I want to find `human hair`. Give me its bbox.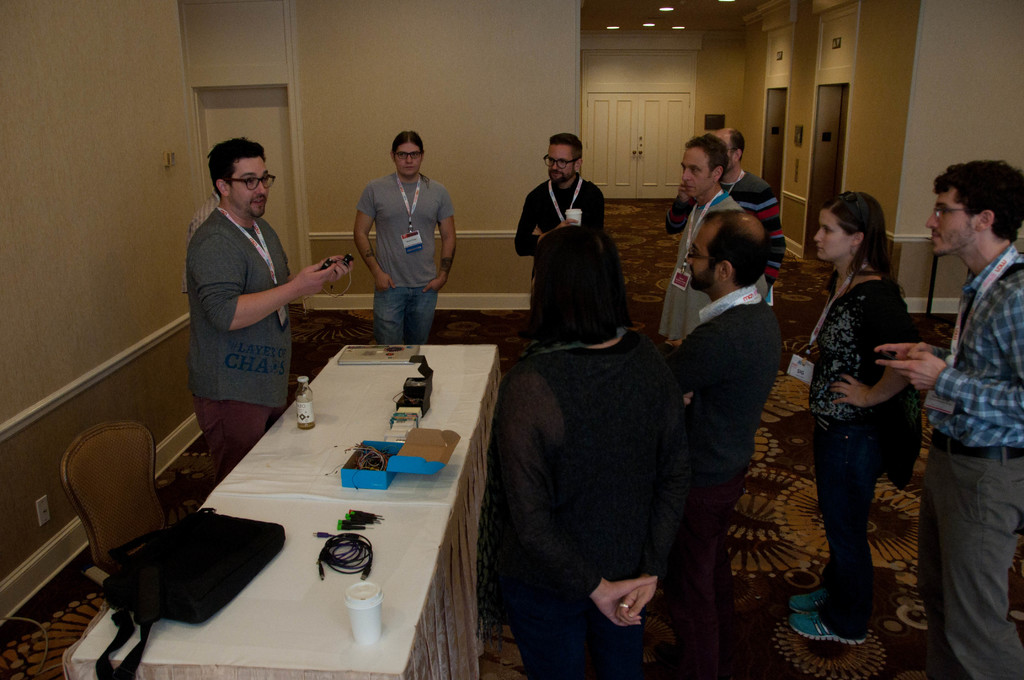
bbox=(534, 227, 636, 343).
